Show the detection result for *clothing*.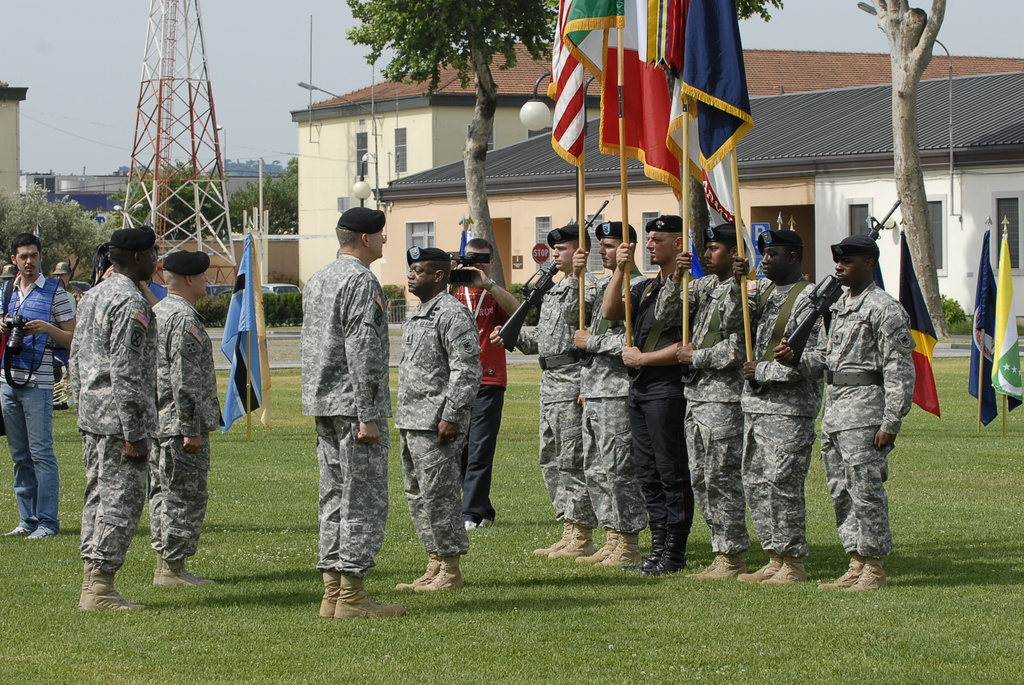
locate(395, 281, 483, 559).
